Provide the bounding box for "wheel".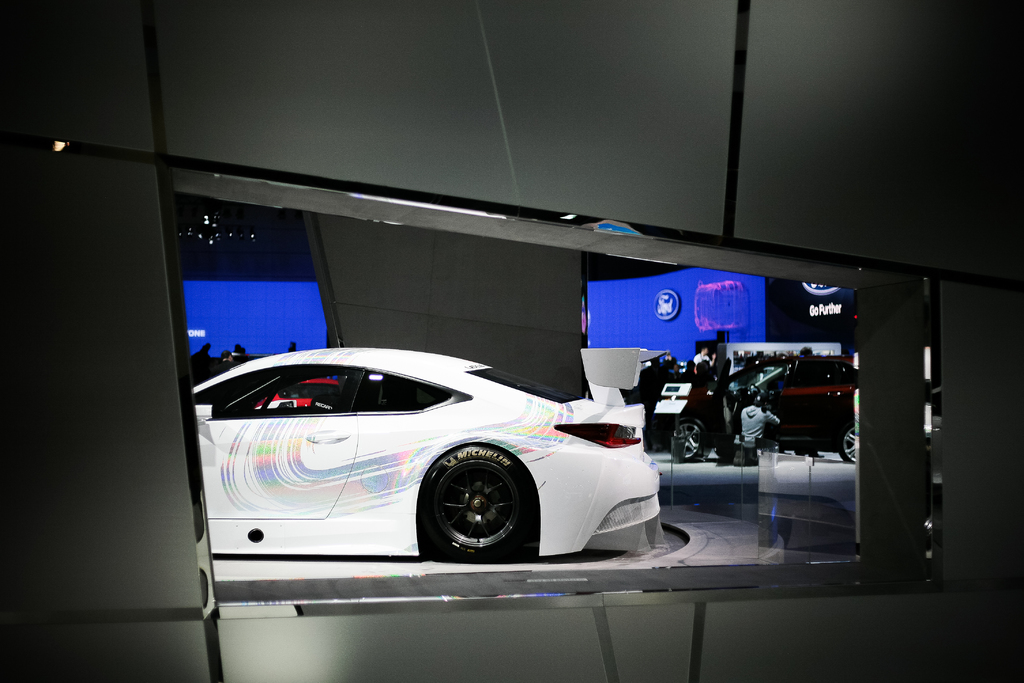
669, 417, 703, 459.
